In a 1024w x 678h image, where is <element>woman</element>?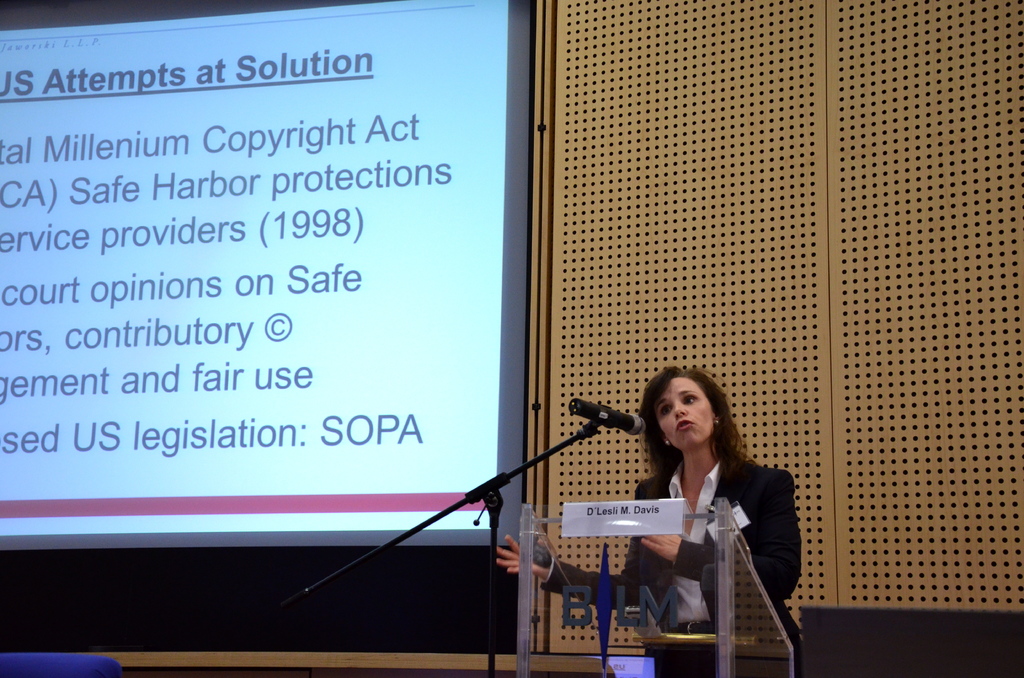
region(517, 373, 798, 654).
